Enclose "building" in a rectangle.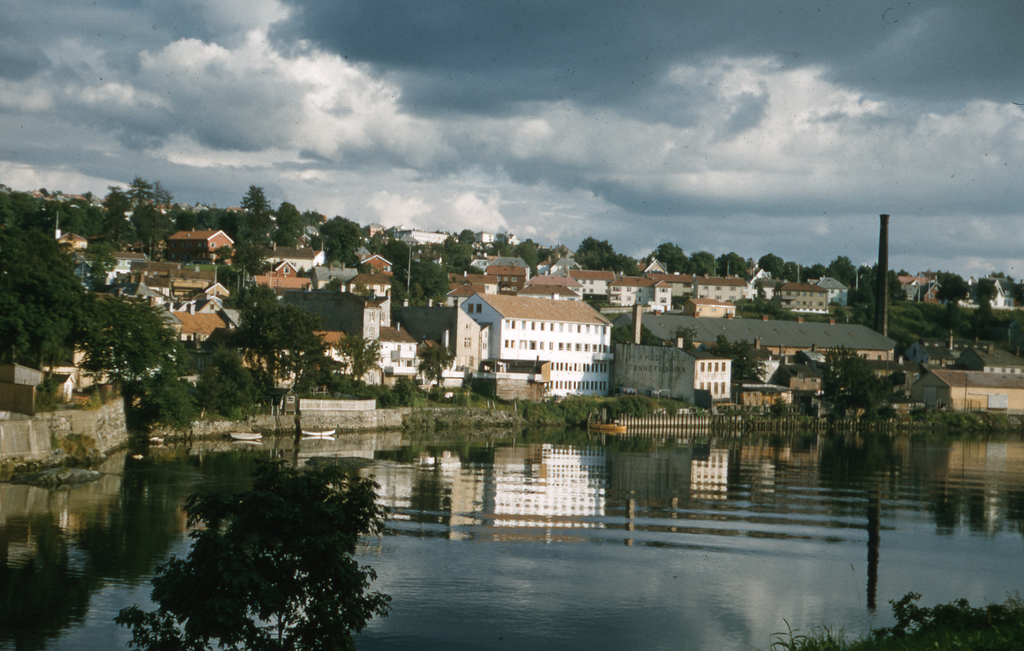
{"x1": 771, "y1": 278, "x2": 828, "y2": 312}.
